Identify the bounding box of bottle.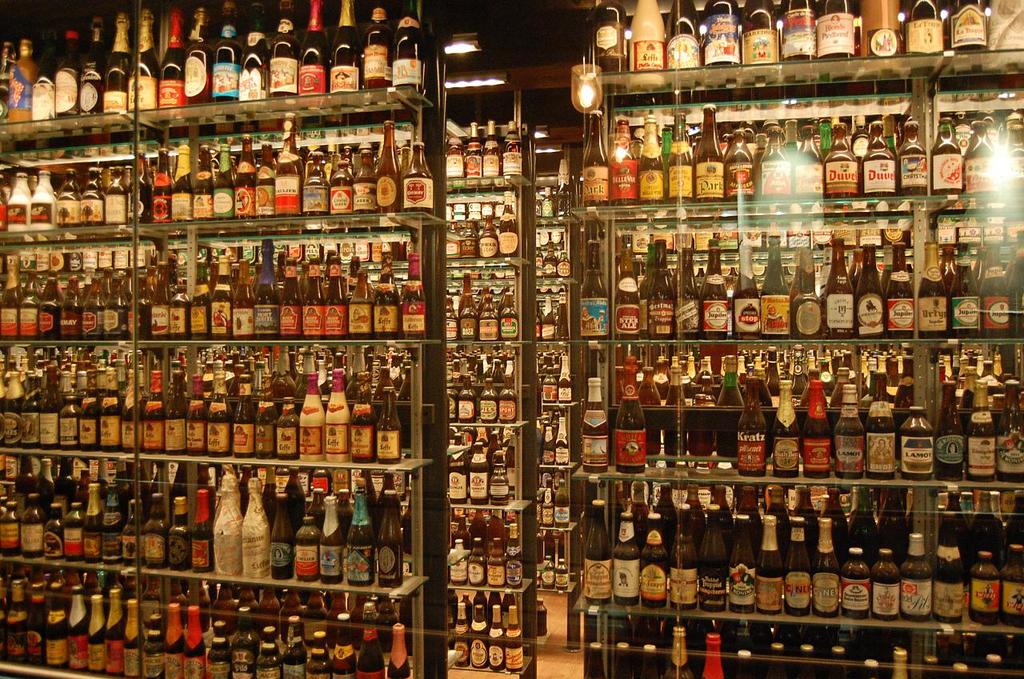
(324,155,356,215).
